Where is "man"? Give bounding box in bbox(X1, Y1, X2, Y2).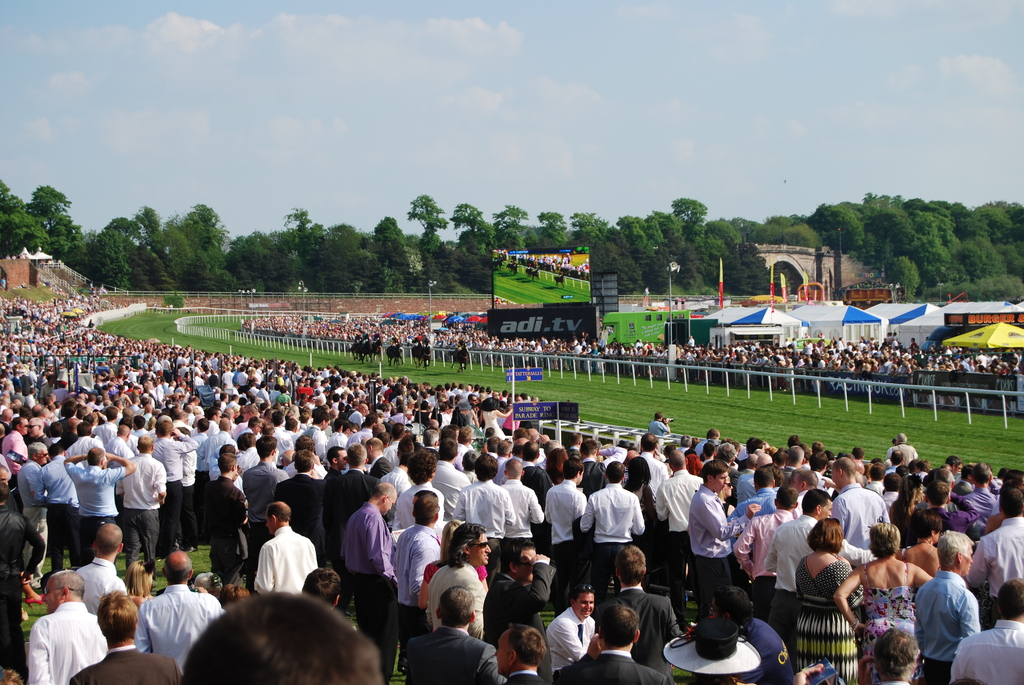
bbox(134, 549, 224, 665).
